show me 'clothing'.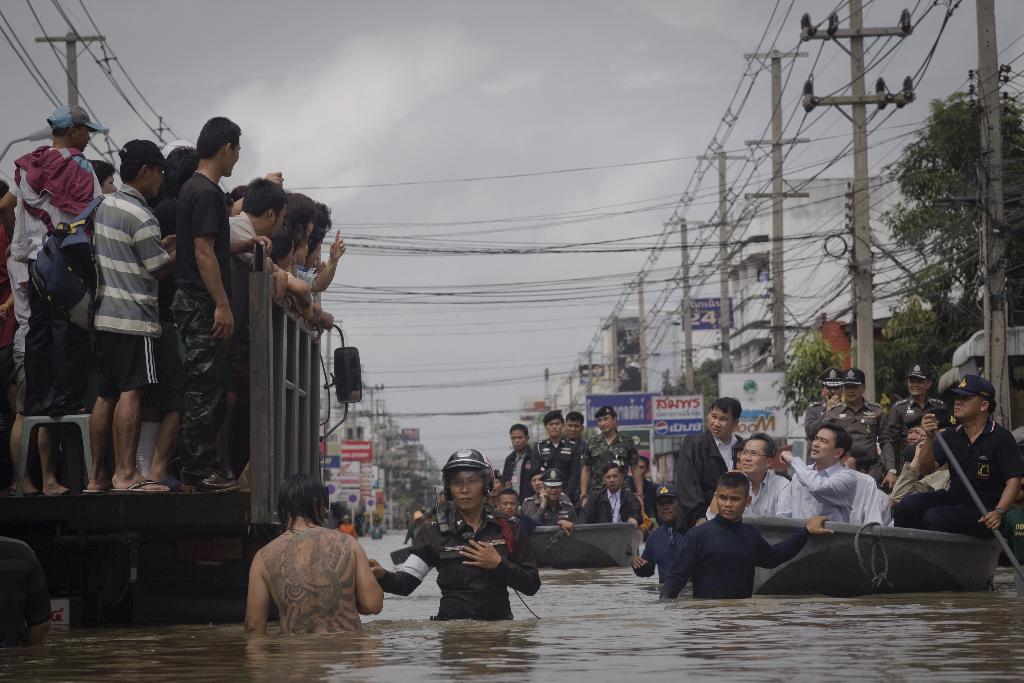
'clothing' is here: detection(0, 537, 53, 637).
